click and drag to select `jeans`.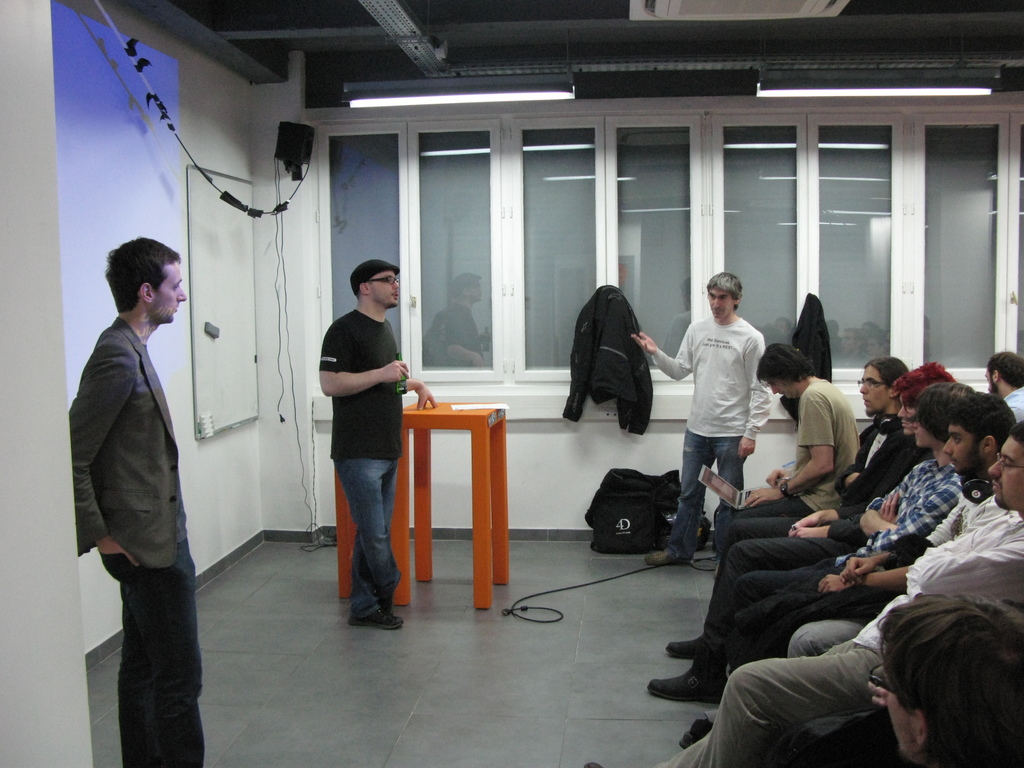
Selection: 688, 512, 858, 683.
